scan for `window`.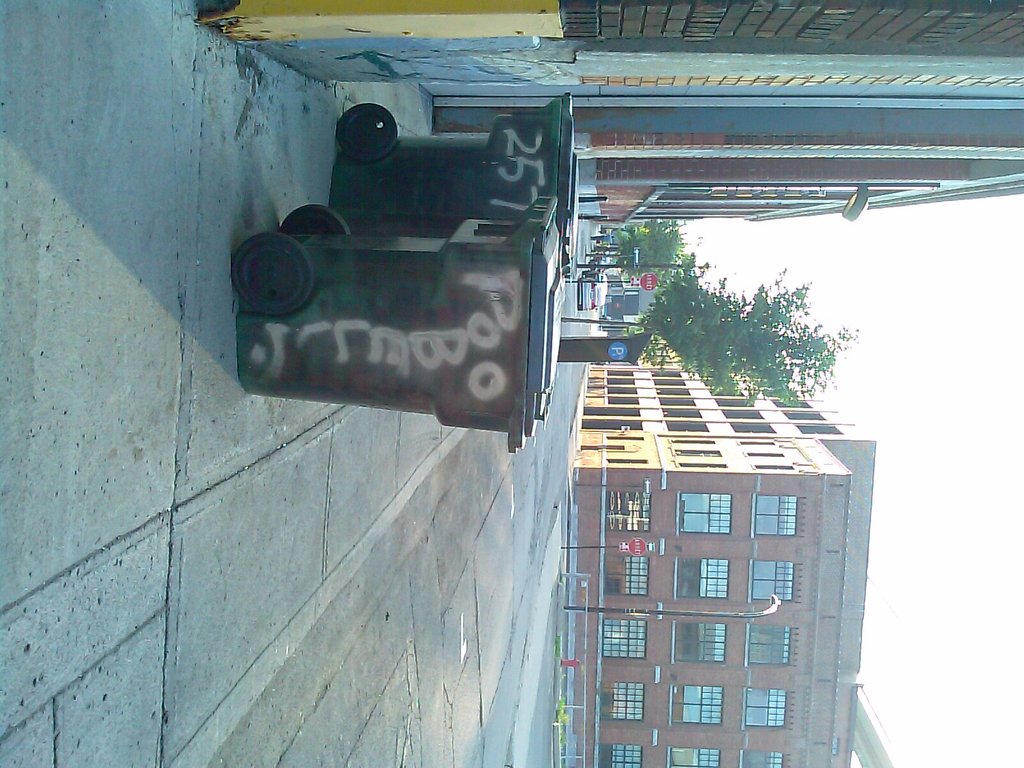
Scan result: x1=742, y1=749, x2=787, y2=767.
